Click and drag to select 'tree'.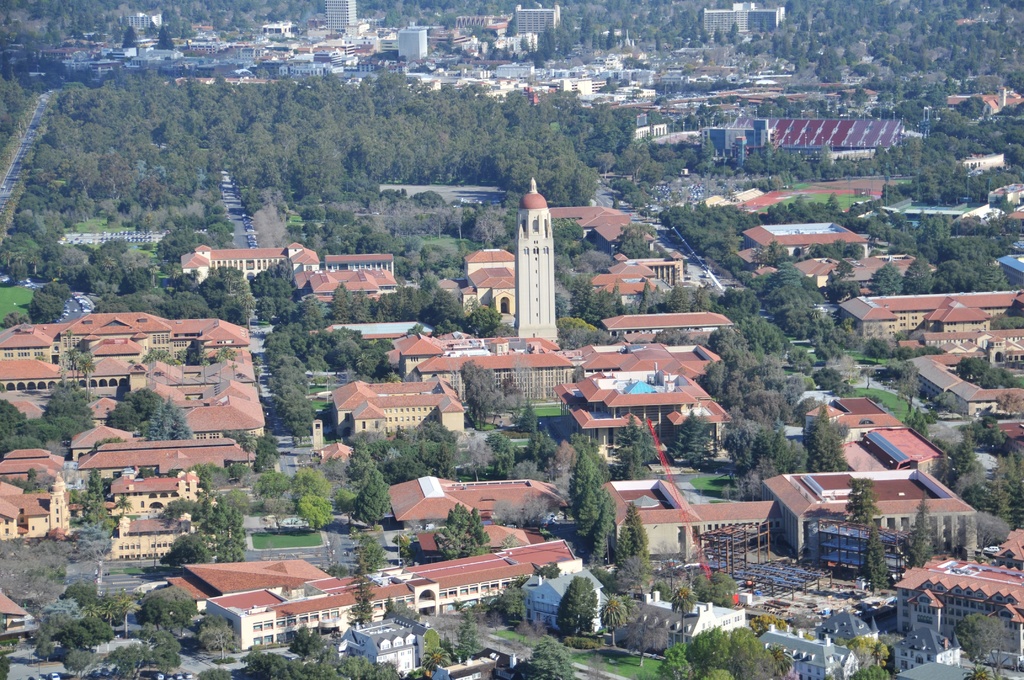
Selection: {"left": 658, "top": 553, "right": 722, "bottom": 645}.
